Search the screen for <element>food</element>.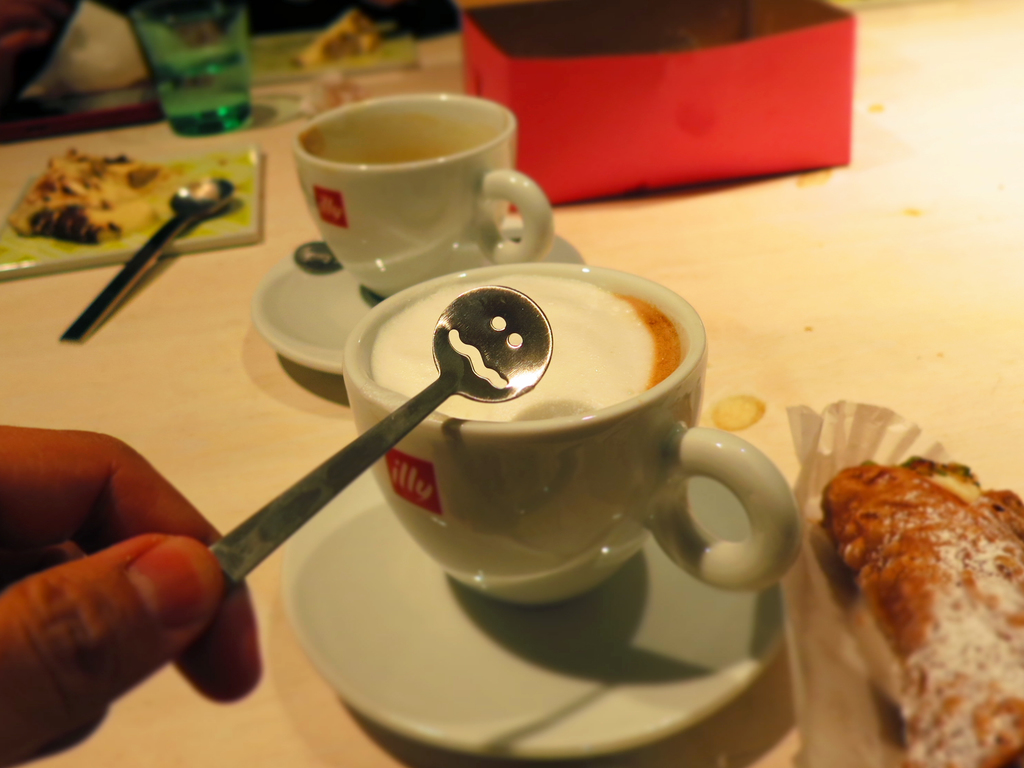
Found at select_region(802, 455, 1023, 717).
